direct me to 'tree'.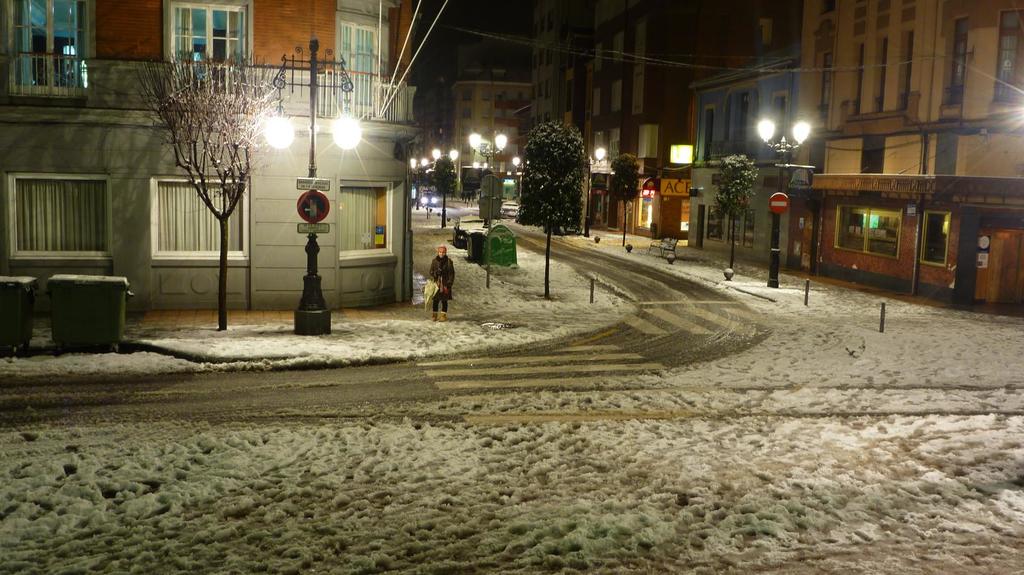
Direction: (x1=435, y1=154, x2=457, y2=230).
